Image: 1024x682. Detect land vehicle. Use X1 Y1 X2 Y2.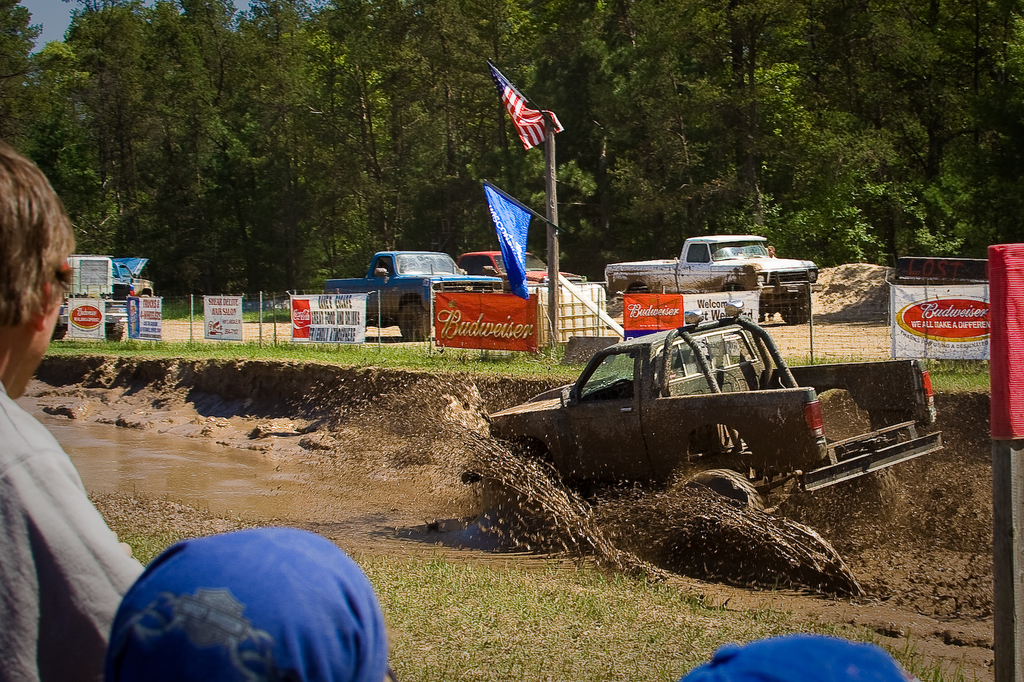
603 231 819 325.
